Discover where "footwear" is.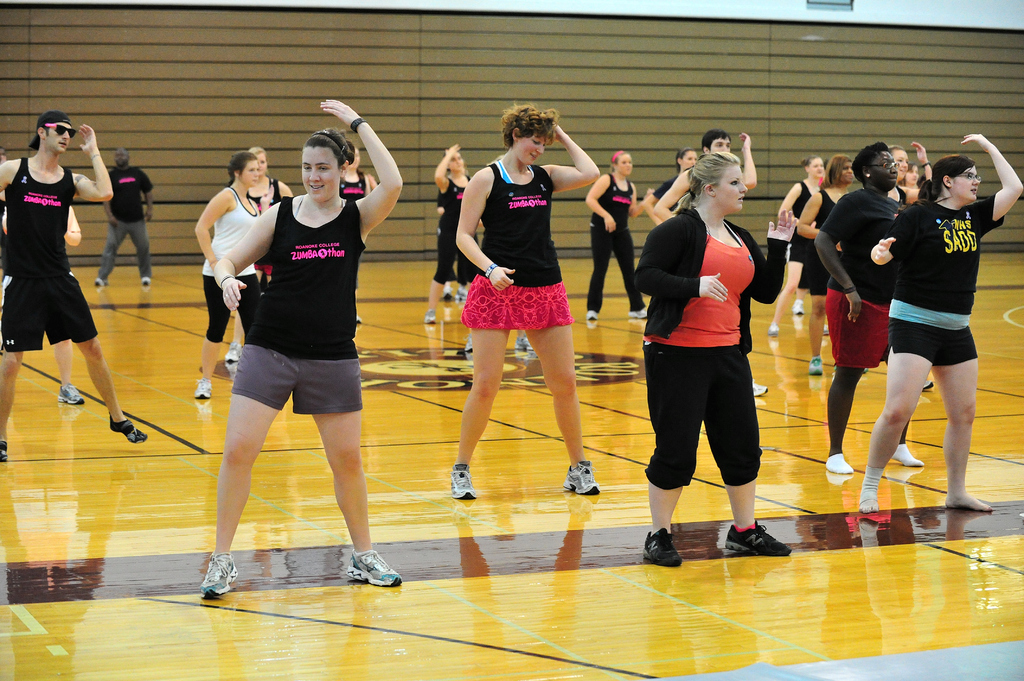
Discovered at select_region(558, 462, 599, 495).
